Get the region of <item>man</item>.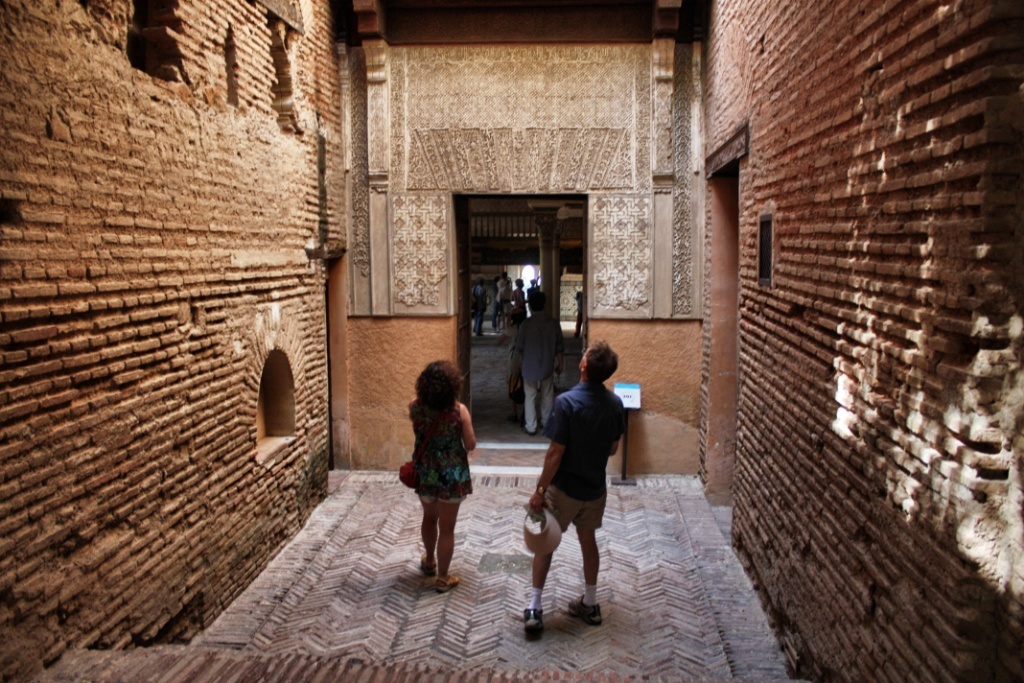
x1=513 y1=324 x2=634 y2=639.
